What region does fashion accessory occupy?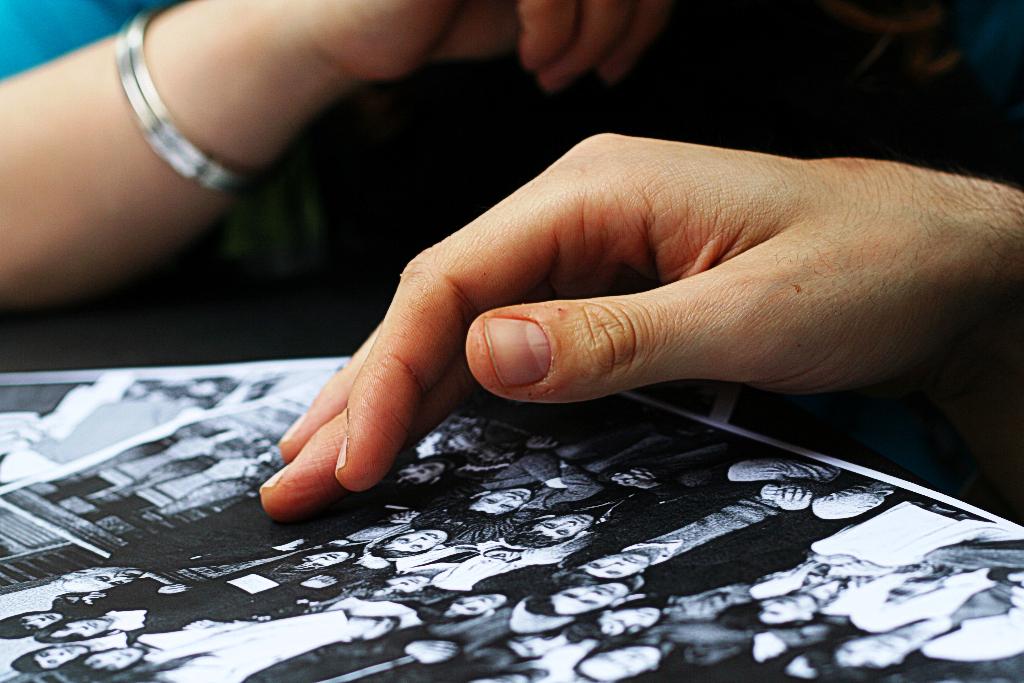
109:9:261:203.
